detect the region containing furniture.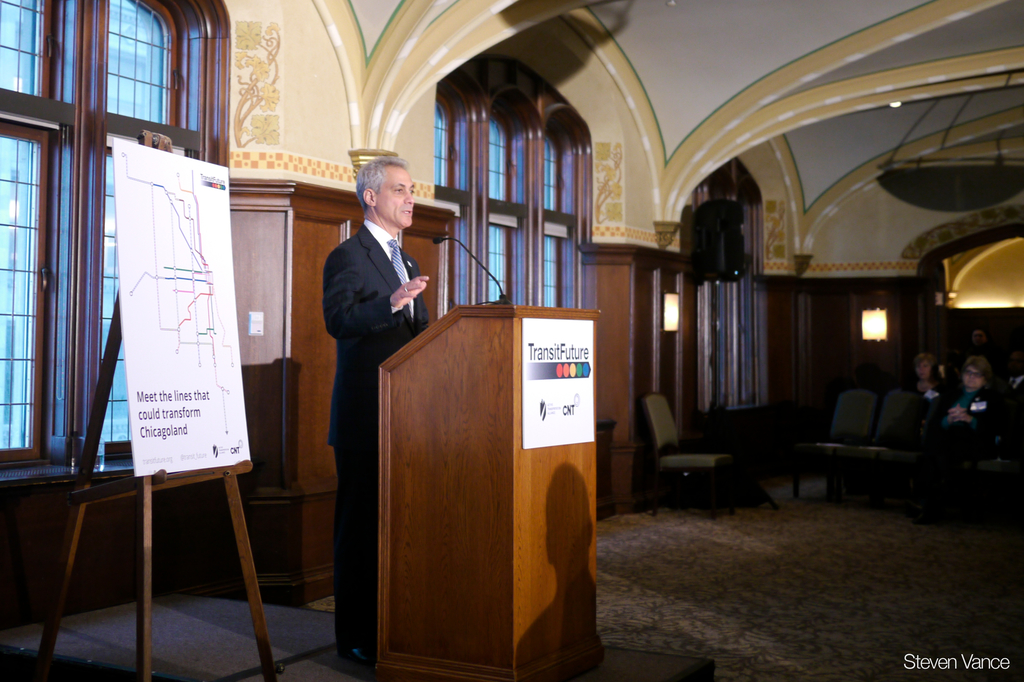
crop(844, 393, 924, 512).
